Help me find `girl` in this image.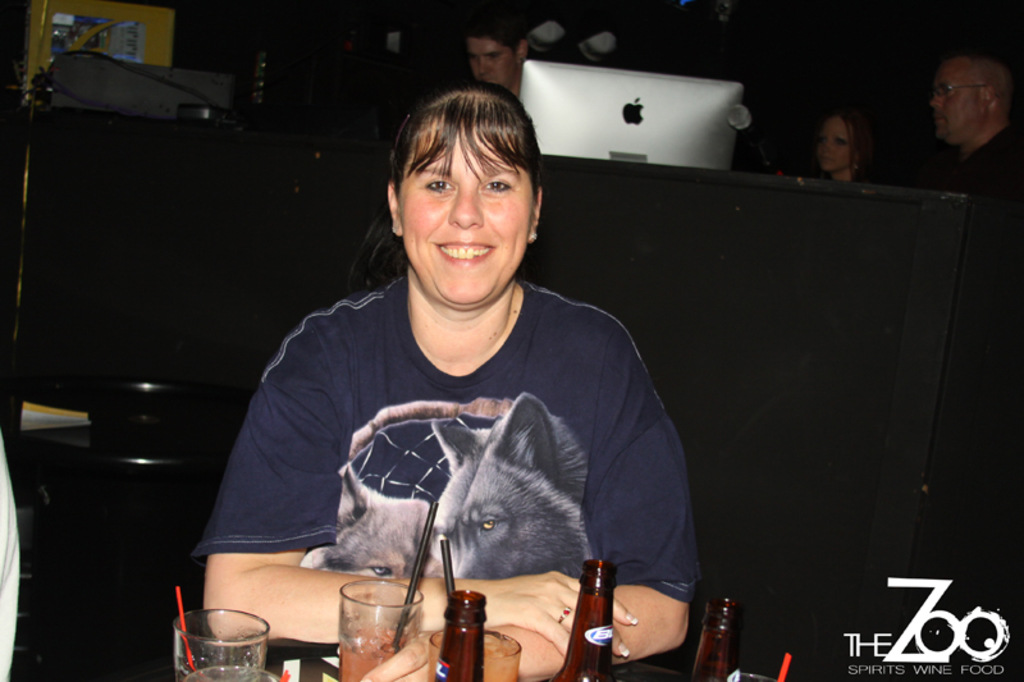
Found it: 192:81:701:681.
